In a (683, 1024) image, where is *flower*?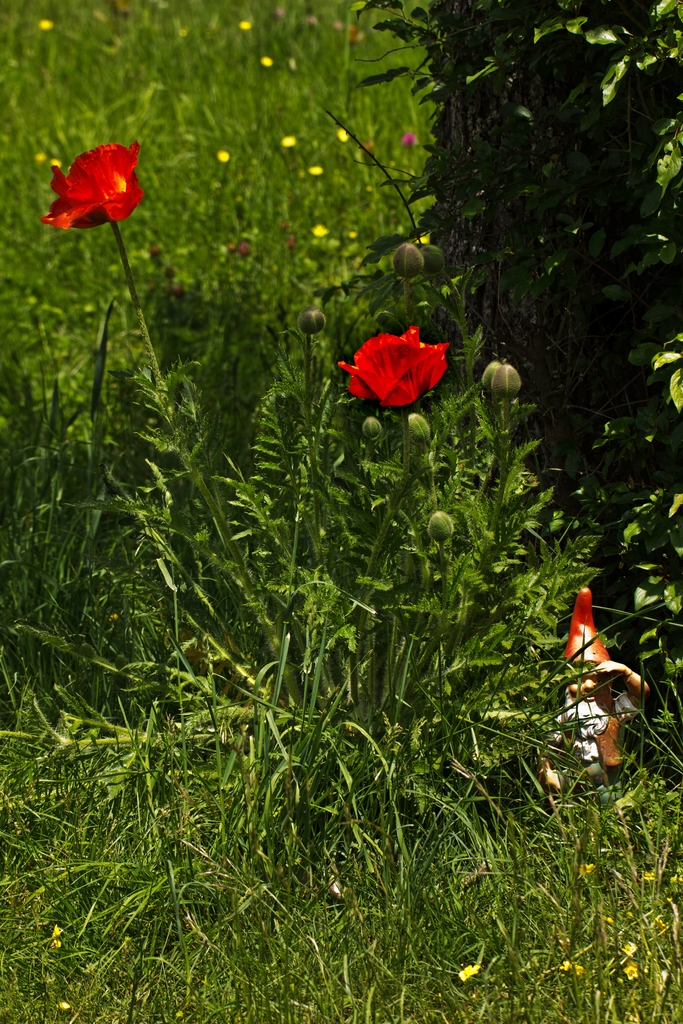
BBox(336, 314, 445, 404).
